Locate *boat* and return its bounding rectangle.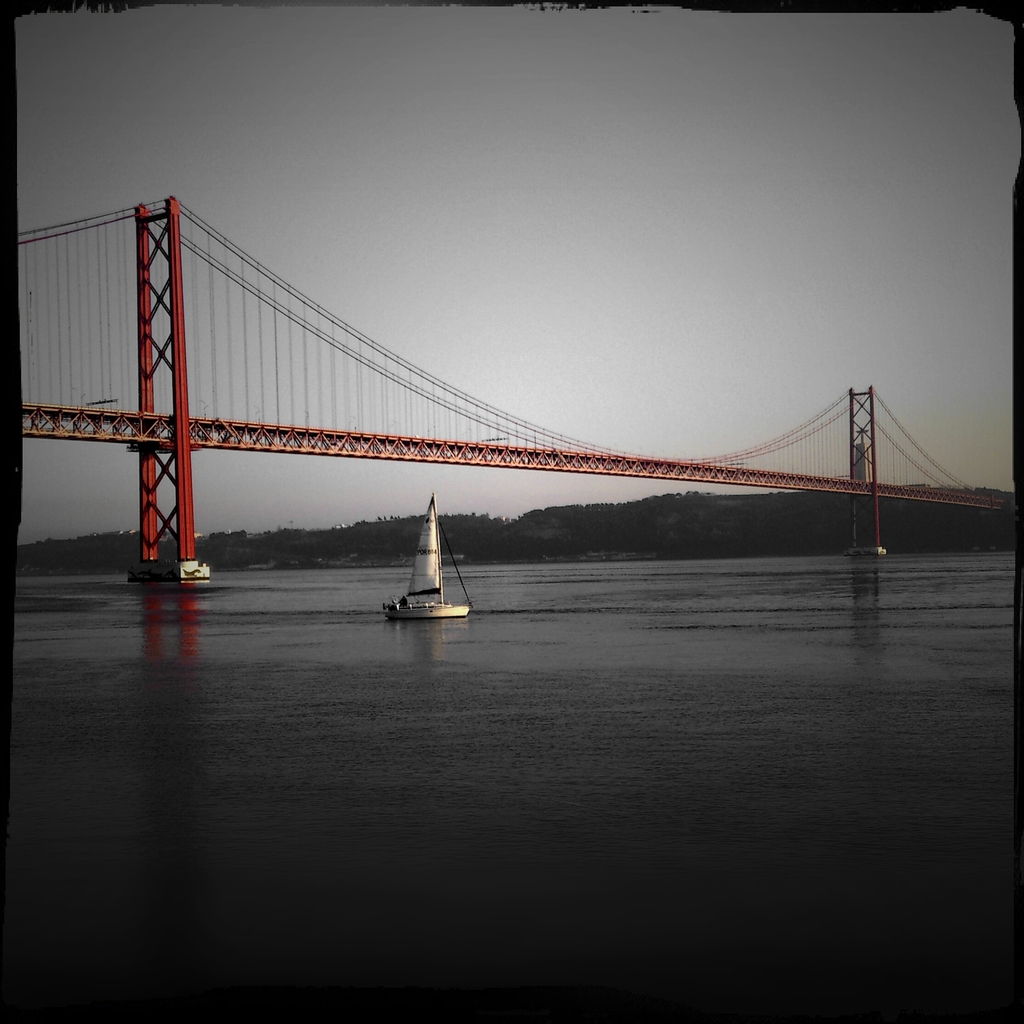
pyautogui.locateOnScreen(390, 487, 470, 623).
